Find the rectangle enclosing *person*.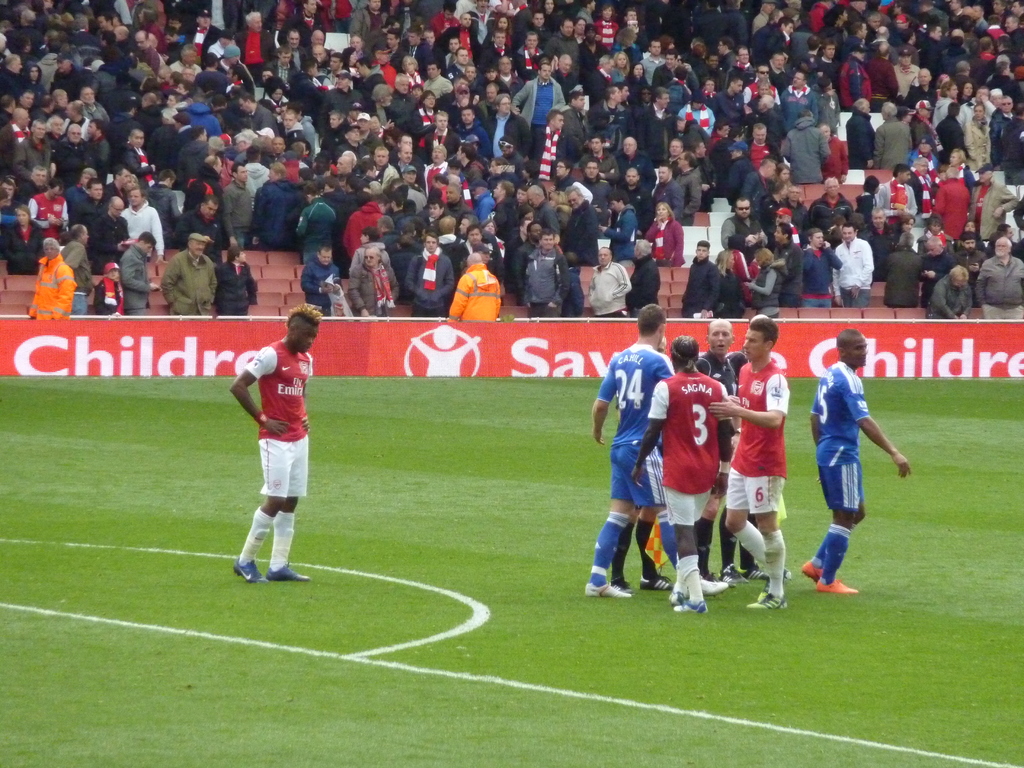
x1=591 y1=306 x2=783 y2=610.
